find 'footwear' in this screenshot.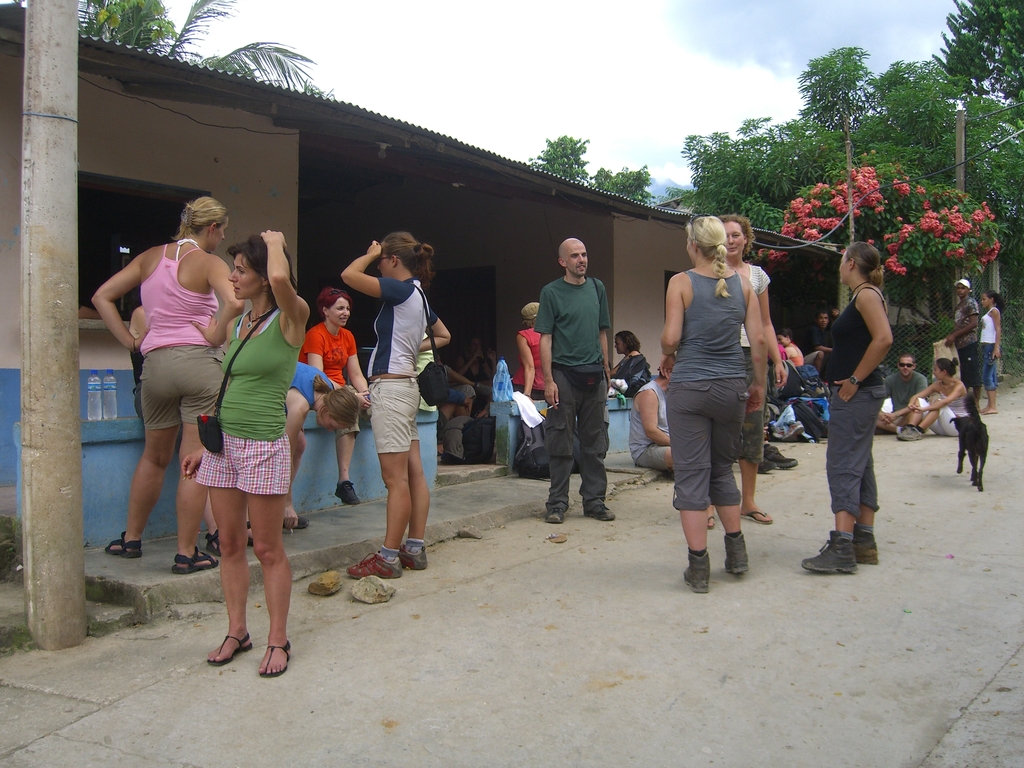
The bounding box for 'footwear' is (x1=207, y1=636, x2=253, y2=666).
